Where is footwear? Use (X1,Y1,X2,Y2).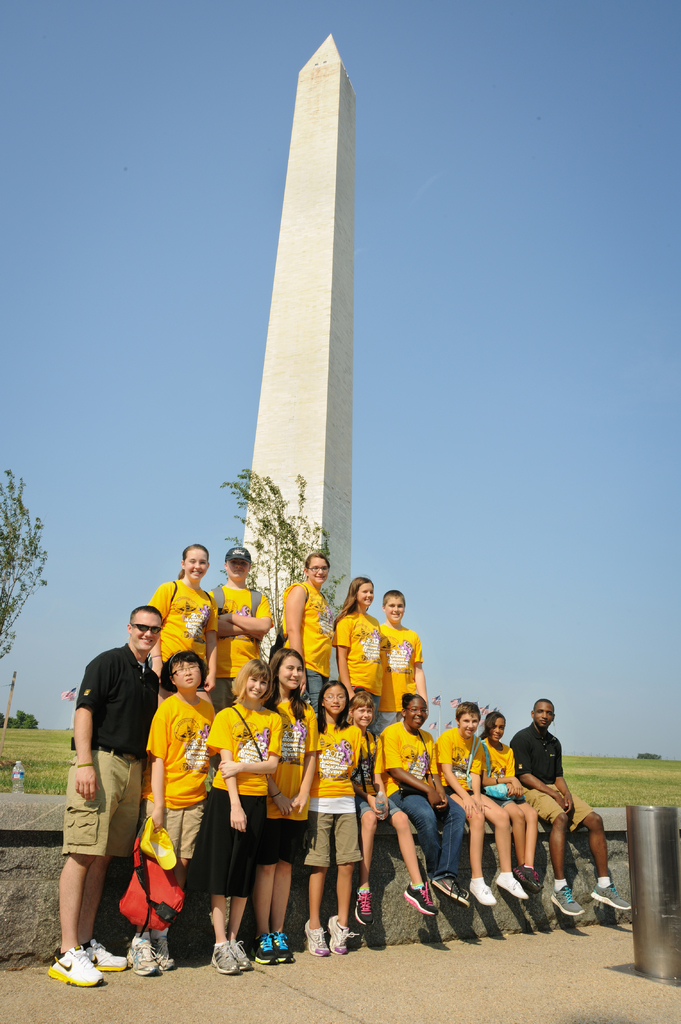
(271,935,295,961).
